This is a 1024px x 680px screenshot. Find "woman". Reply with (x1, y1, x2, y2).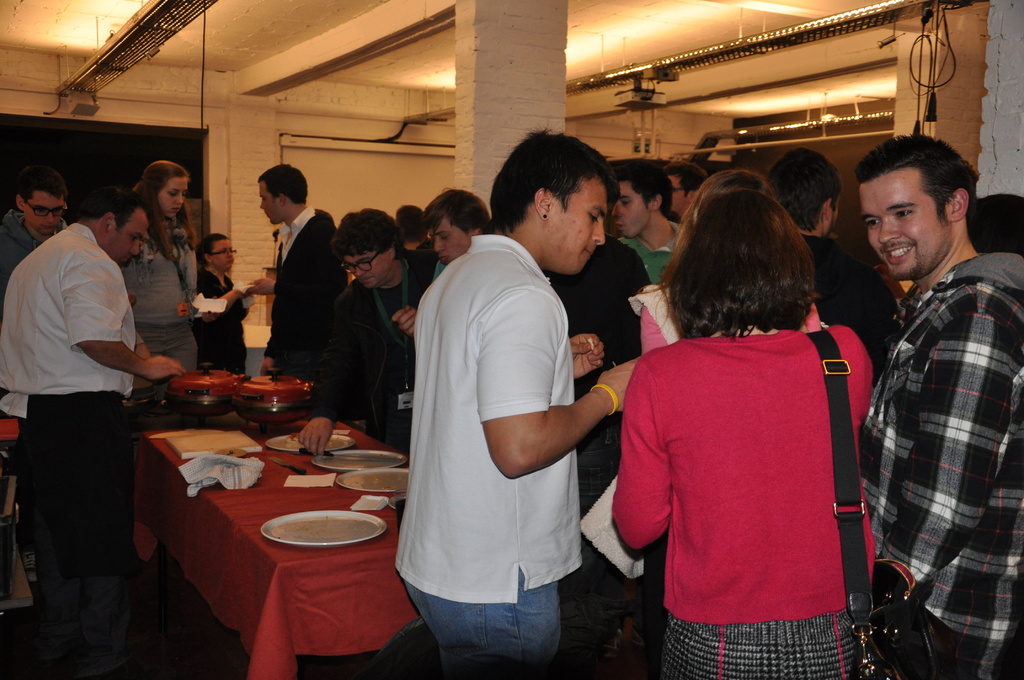
(199, 233, 249, 371).
